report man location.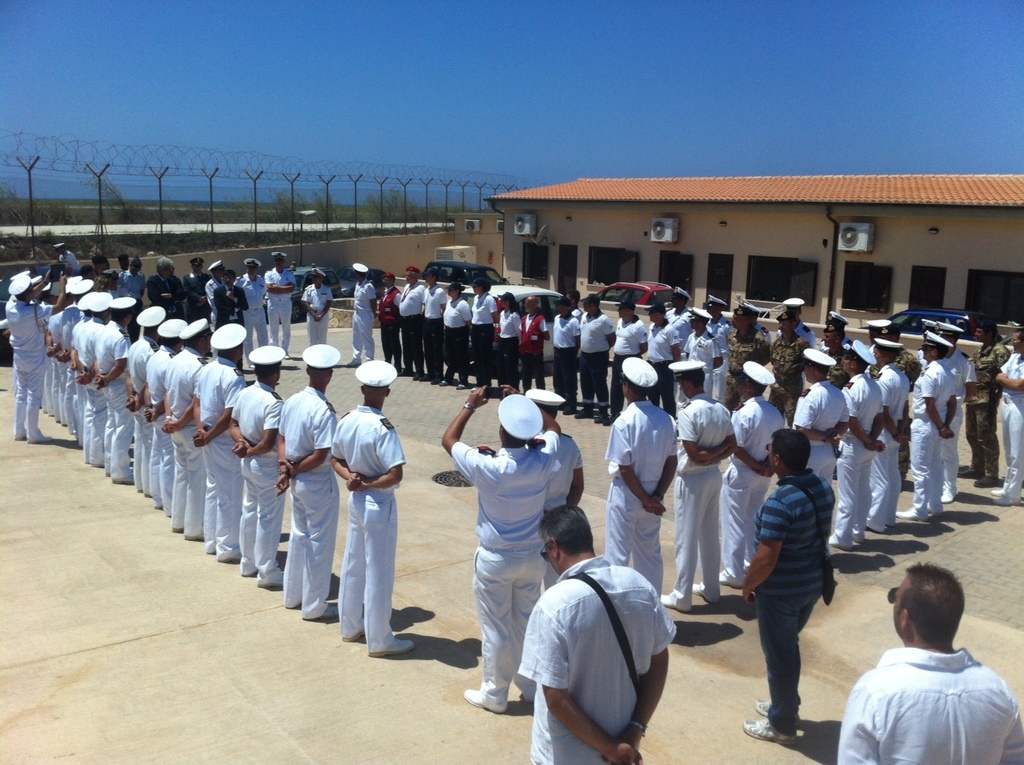
Report: {"x1": 842, "y1": 568, "x2": 1023, "y2": 764}.
